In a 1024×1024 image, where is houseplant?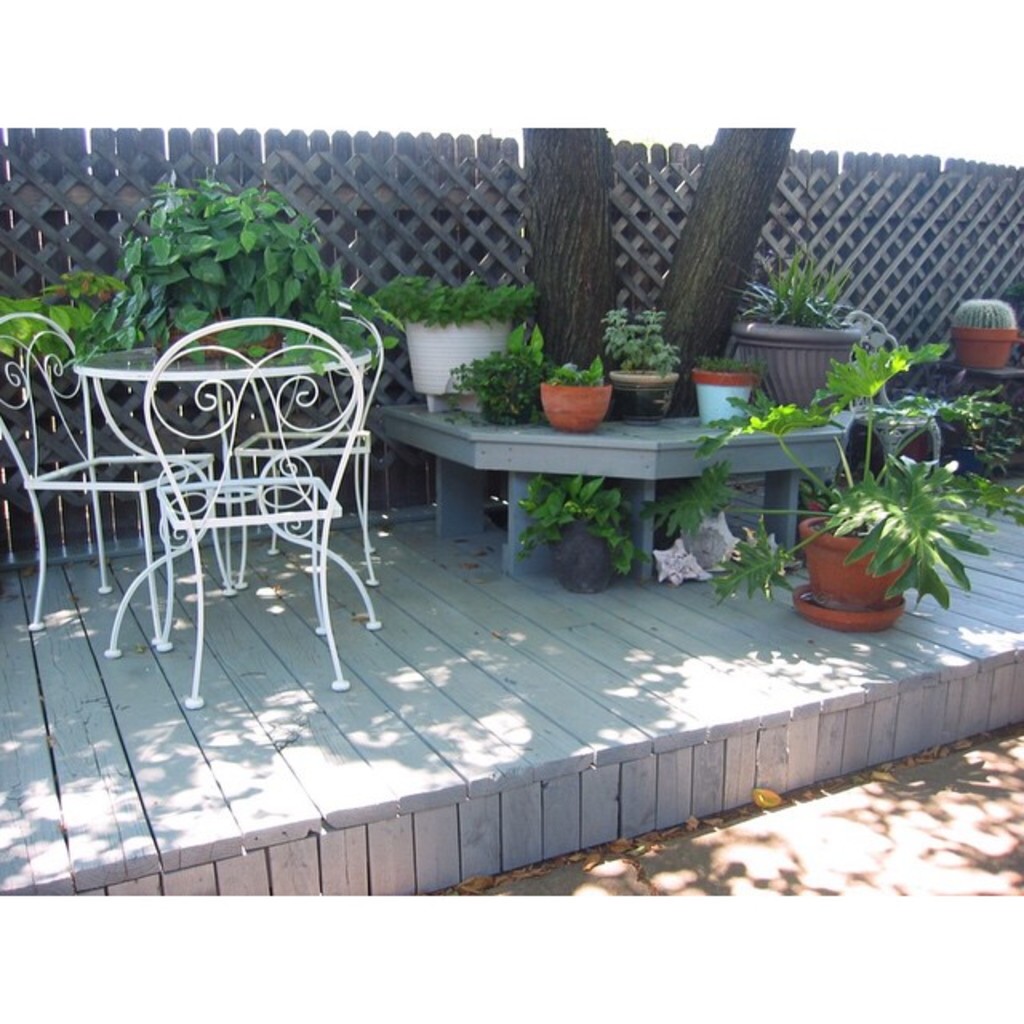
(left=598, top=299, right=683, bottom=432).
